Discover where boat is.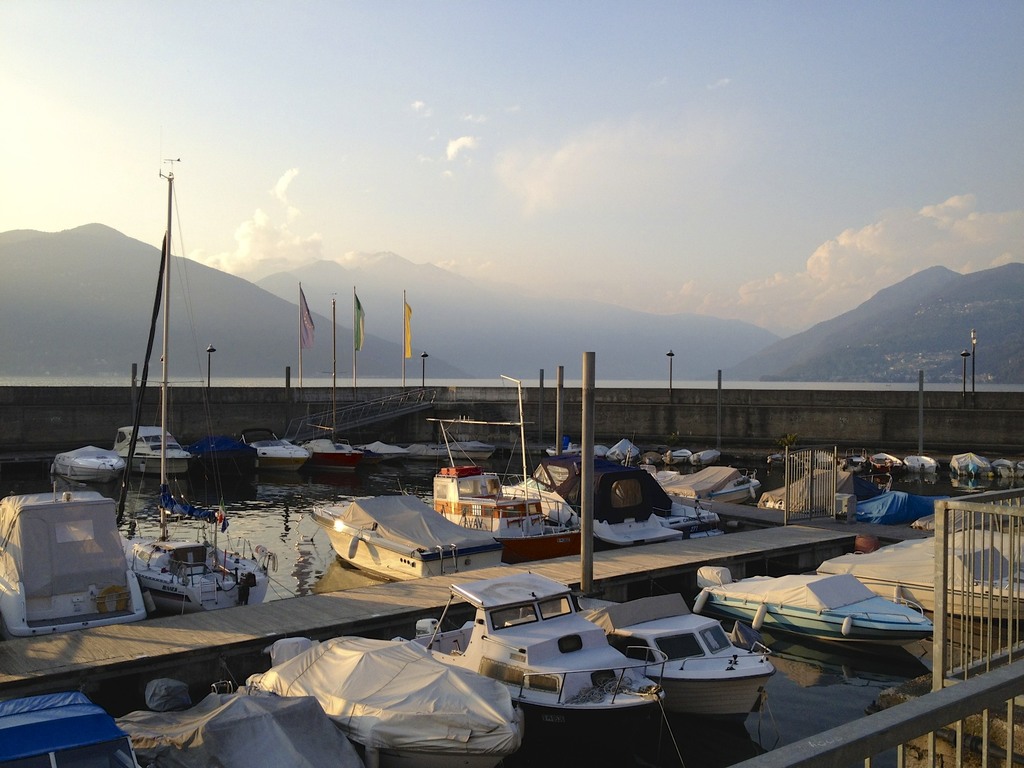
Discovered at rect(509, 451, 713, 548).
